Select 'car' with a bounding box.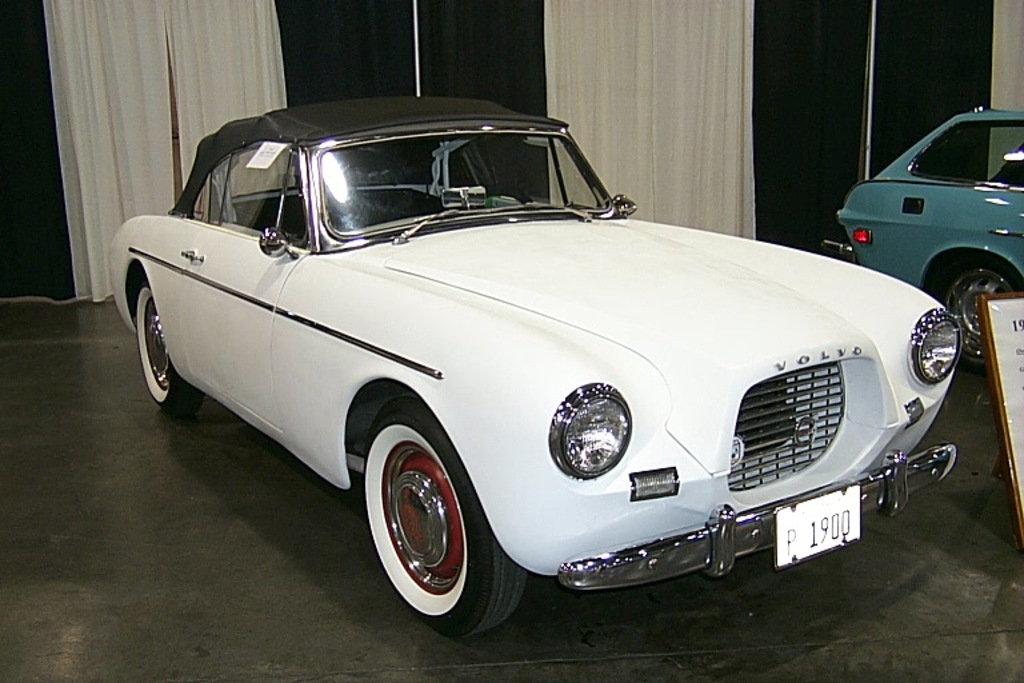
[115, 105, 963, 634].
